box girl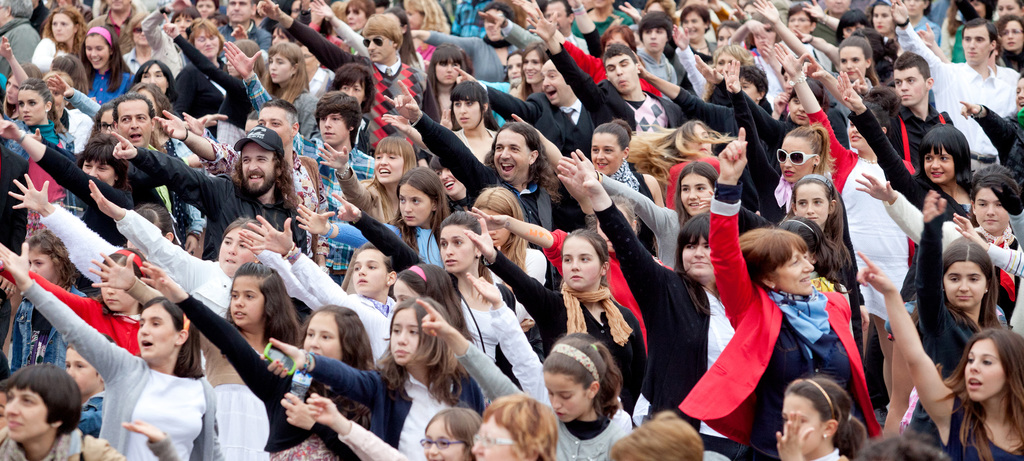
region(859, 253, 1020, 460)
